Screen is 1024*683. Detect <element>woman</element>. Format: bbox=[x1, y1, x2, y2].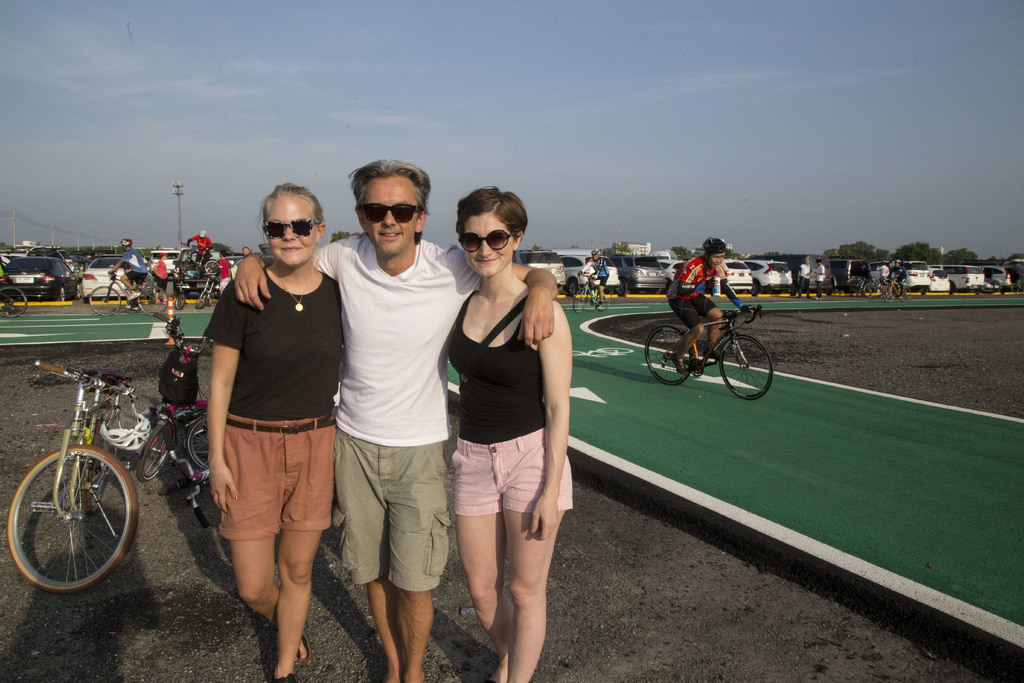
bbox=[209, 185, 340, 678].
